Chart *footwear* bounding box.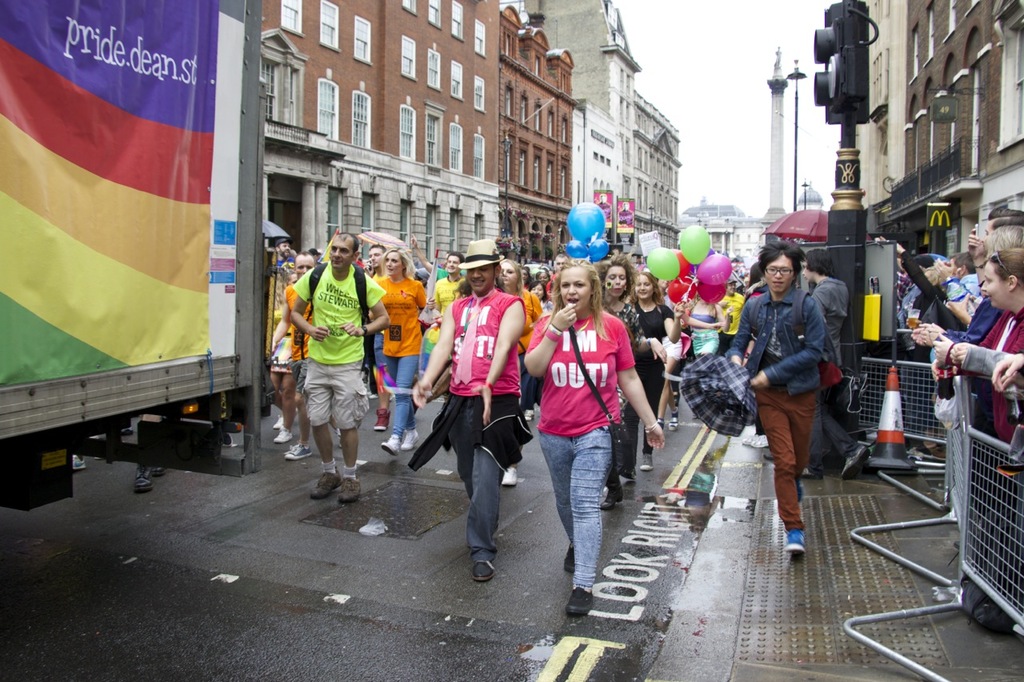
Charted: x1=742, y1=433, x2=770, y2=453.
